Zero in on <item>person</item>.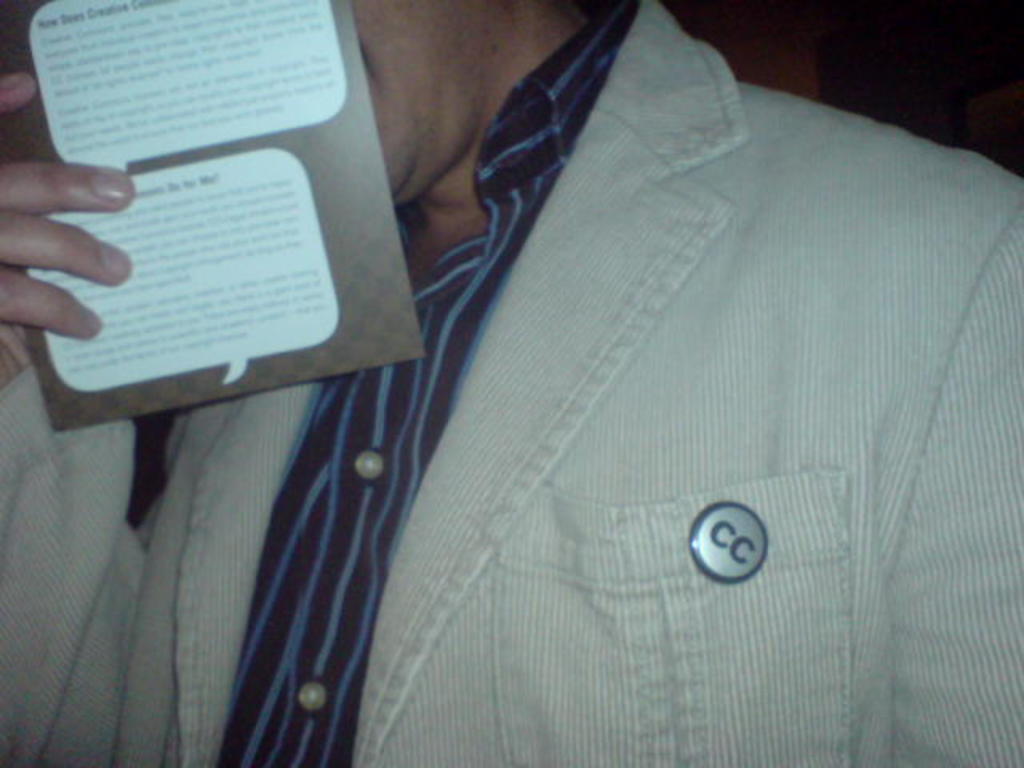
Zeroed in: <bbox>0, 0, 1022, 766</bbox>.
